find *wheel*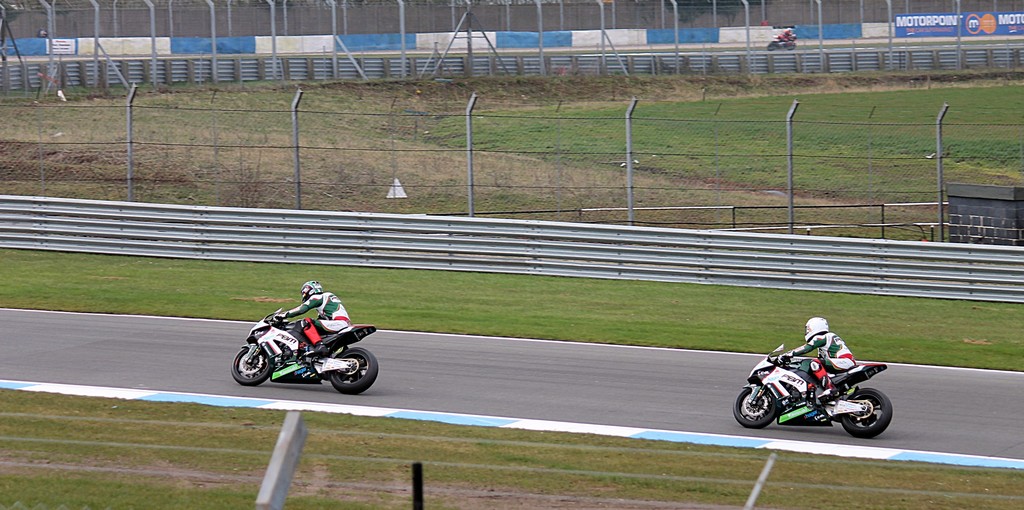
l=732, t=385, r=777, b=434
